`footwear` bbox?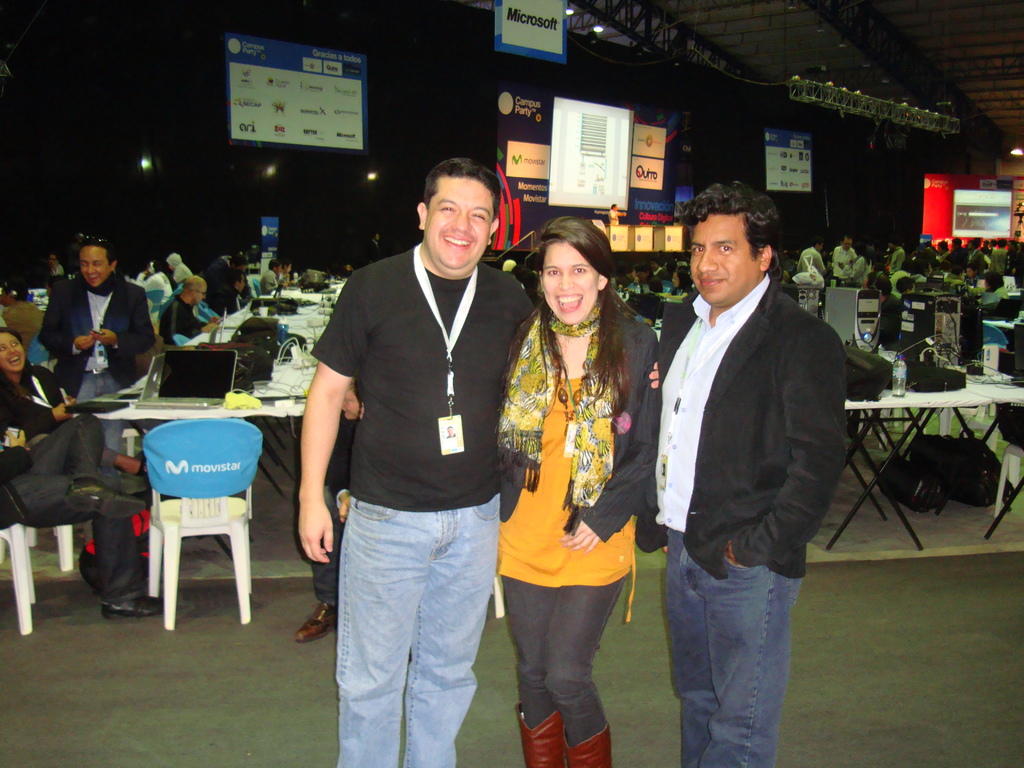
110,587,173,618
